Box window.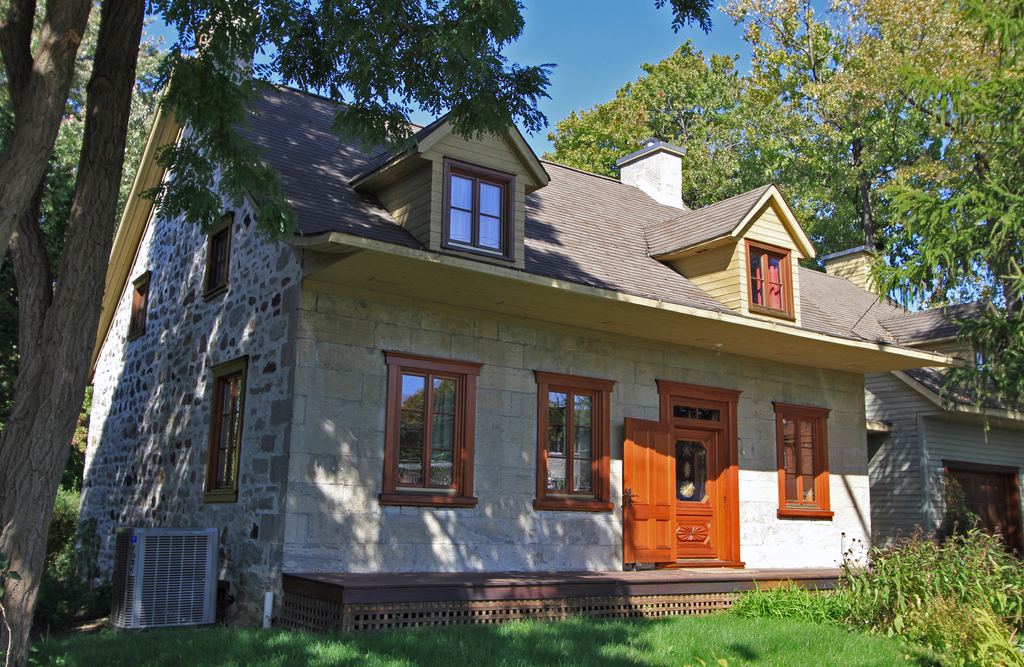
(left=771, top=404, right=834, bottom=518).
